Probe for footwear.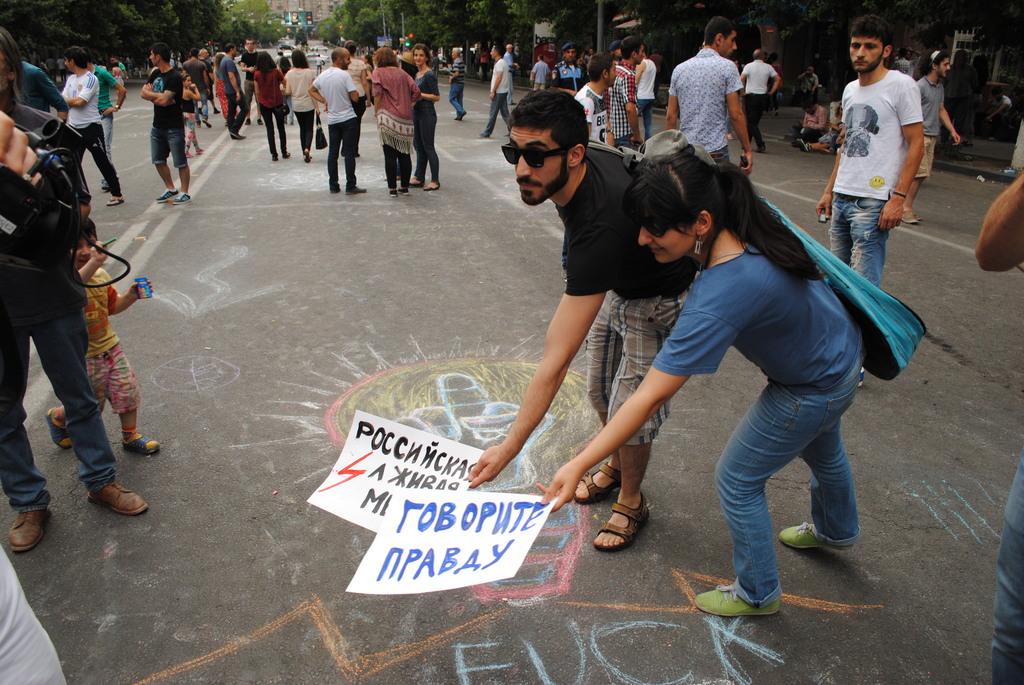
Probe result: locate(196, 148, 205, 152).
